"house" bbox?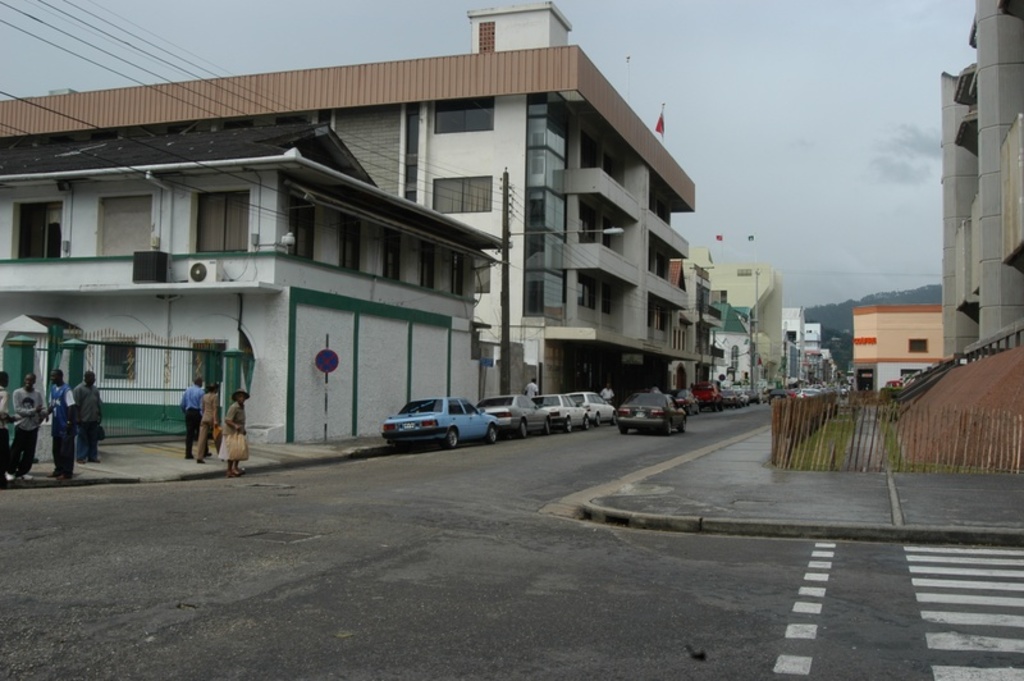
<bbox>0, 122, 511, 447</bbox>
